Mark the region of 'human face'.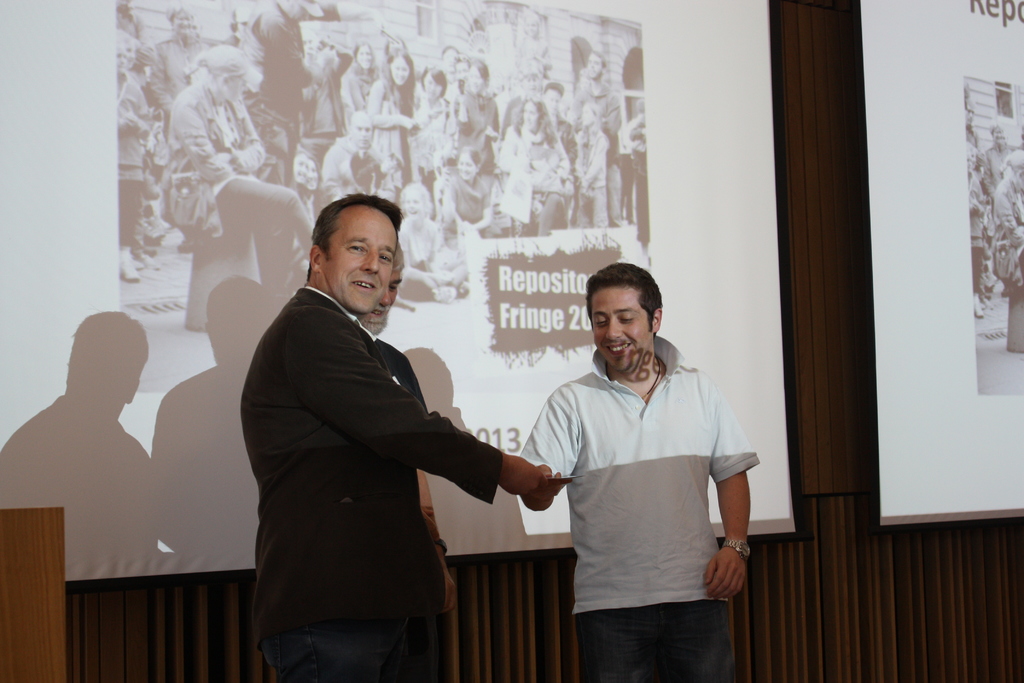
Region: bbox(355, 117, 373, 145).
